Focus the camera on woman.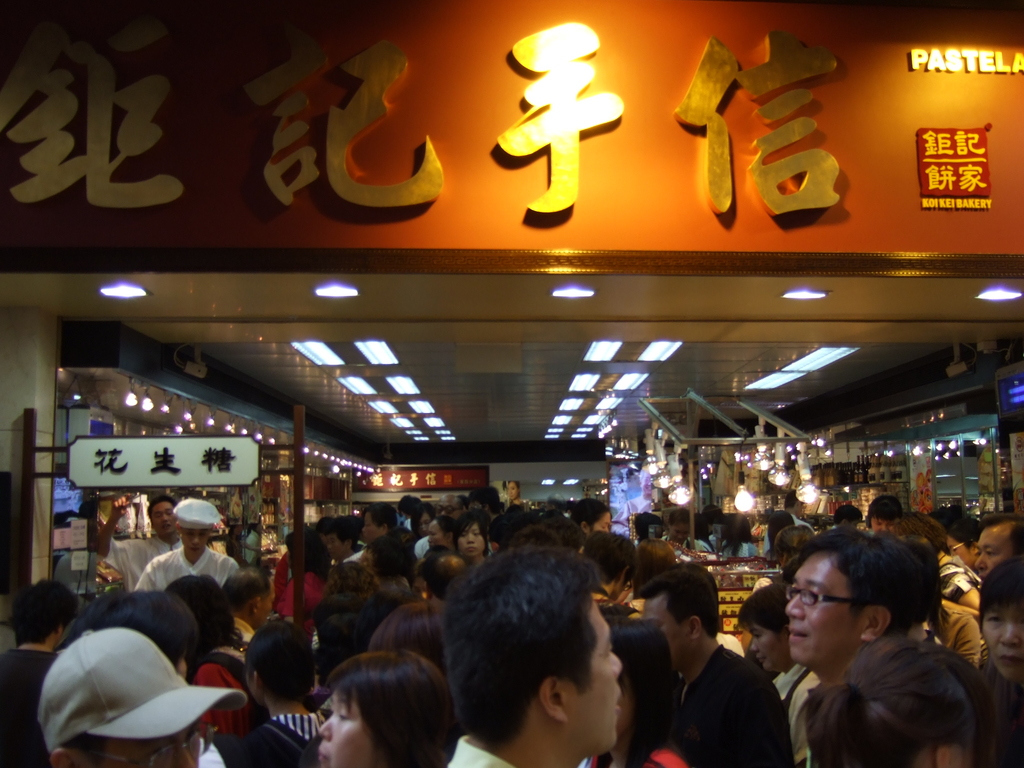
Focus region: <box>196,616,329,766</box>.
